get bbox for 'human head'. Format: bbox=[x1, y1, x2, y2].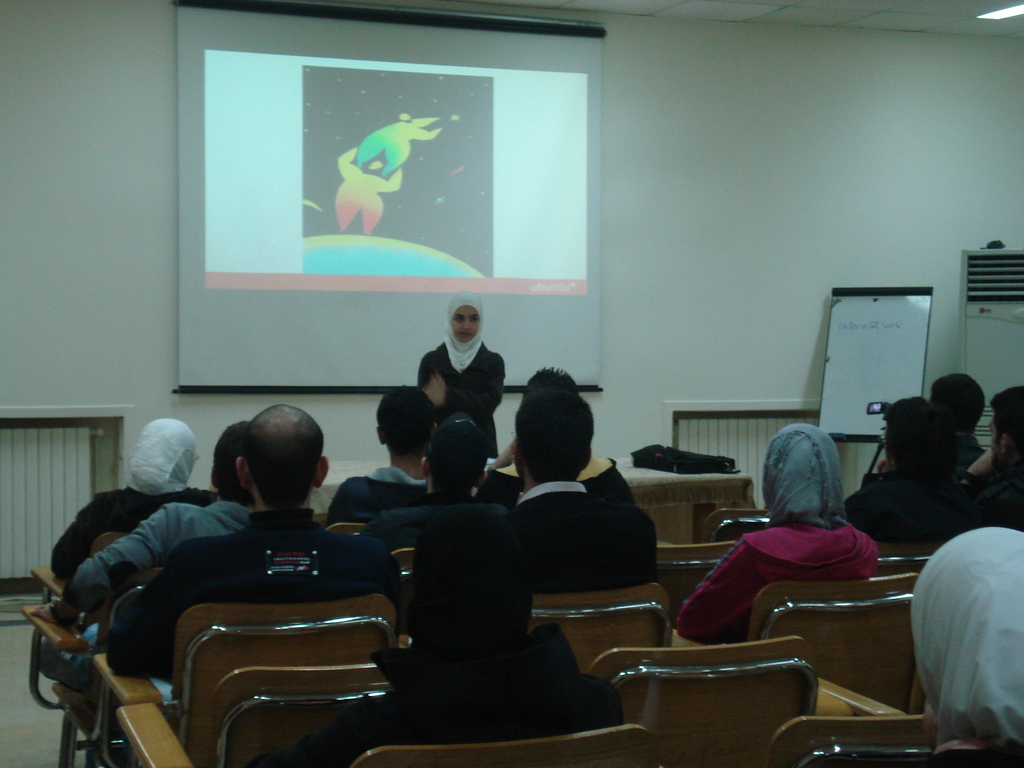
bbox=[520, 363, 578, 392].
